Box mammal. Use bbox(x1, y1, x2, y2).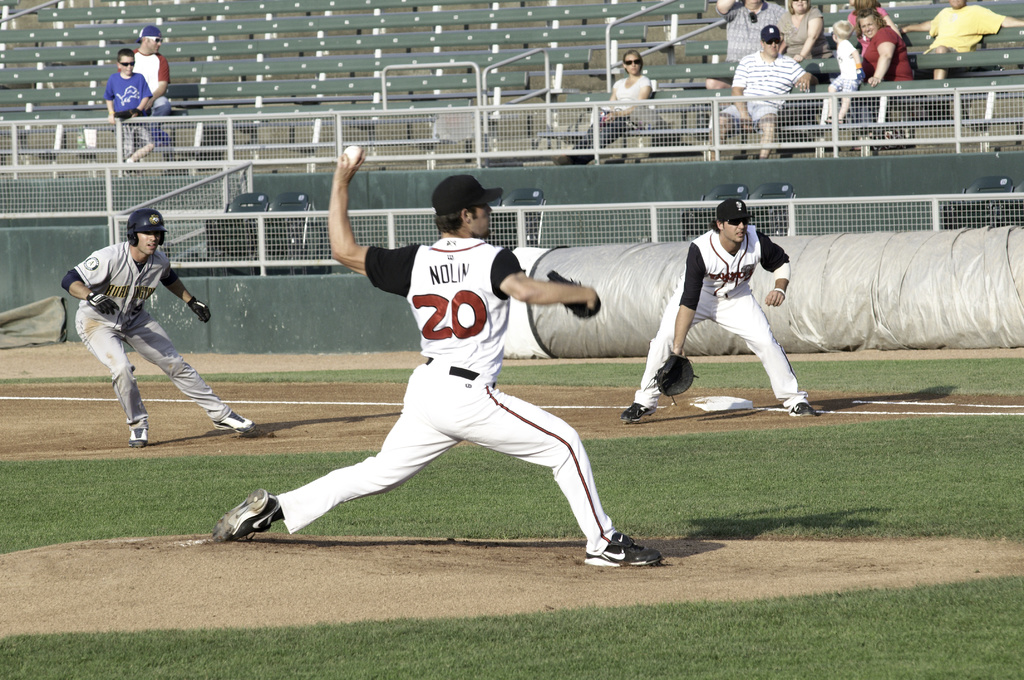
bbox(705, 25, 811, 165).
